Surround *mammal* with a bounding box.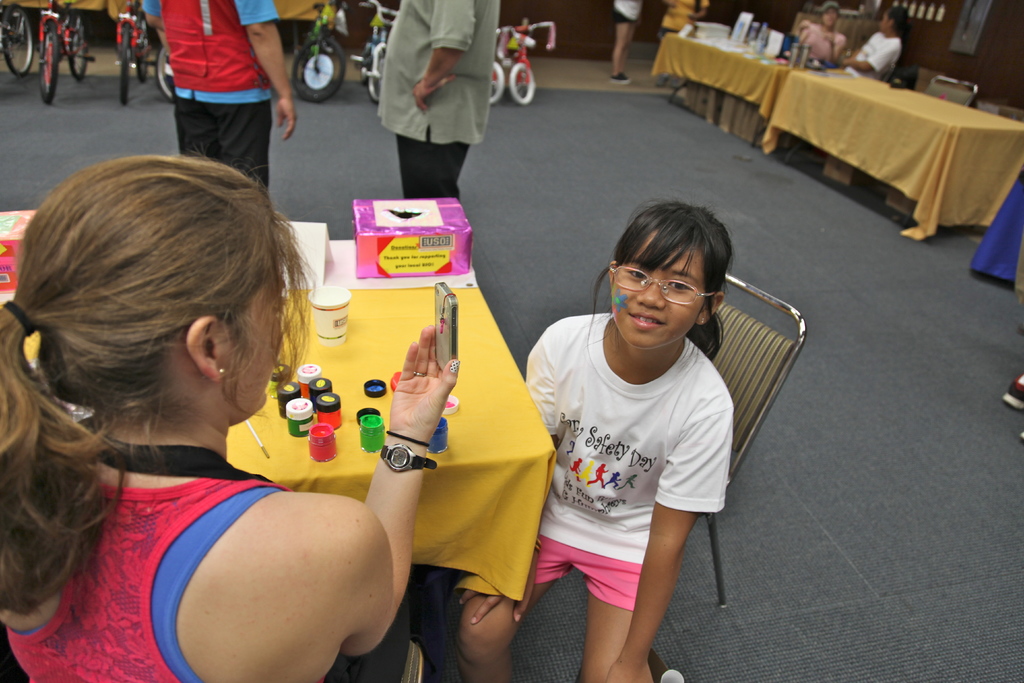
x1=853 y1=5 x2=917 y2=81.
